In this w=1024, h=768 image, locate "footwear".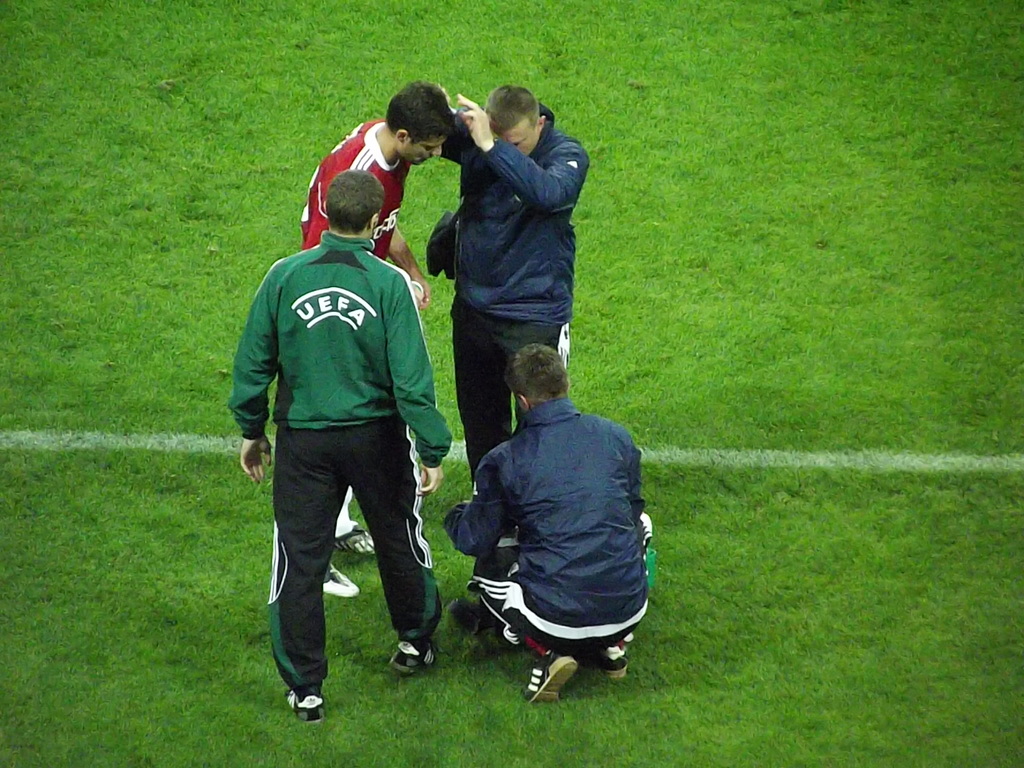
Bounding box: BBox(524, 651, 580, 707).
